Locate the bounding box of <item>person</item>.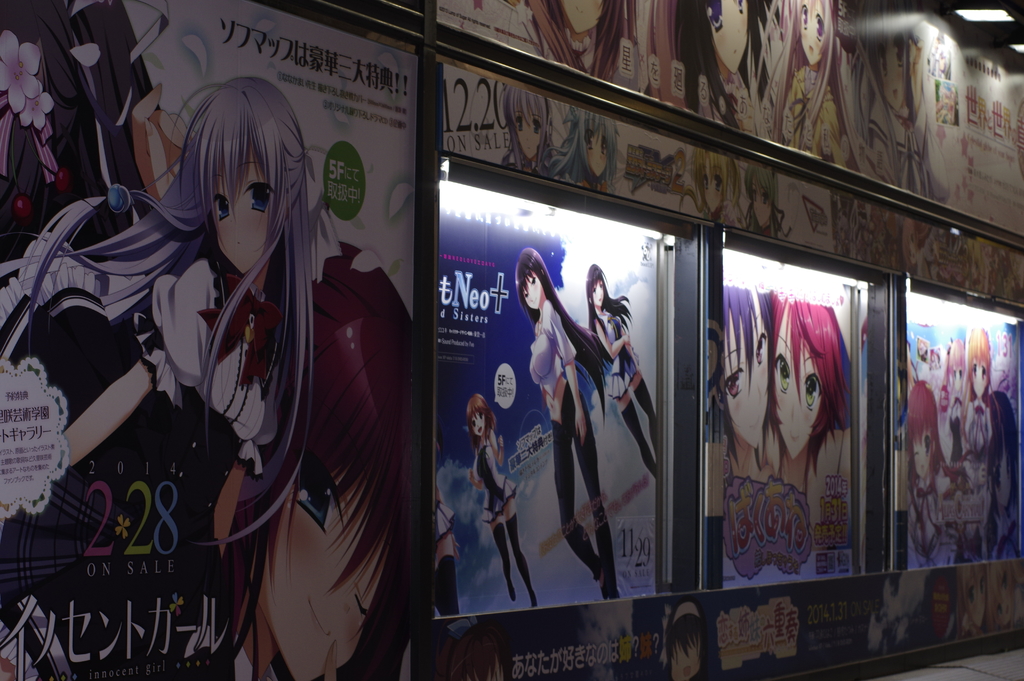
Bounding box: region(692, 146, 738, 226).
